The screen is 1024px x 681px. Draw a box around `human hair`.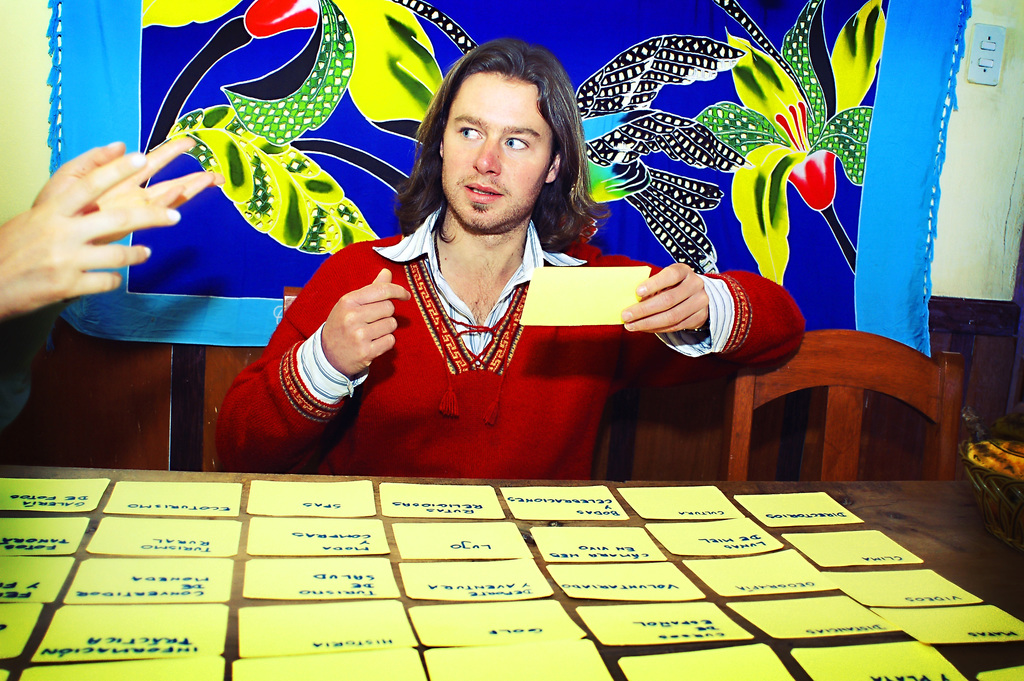
(x1=421, y1=31, x2=582, y2=254).
